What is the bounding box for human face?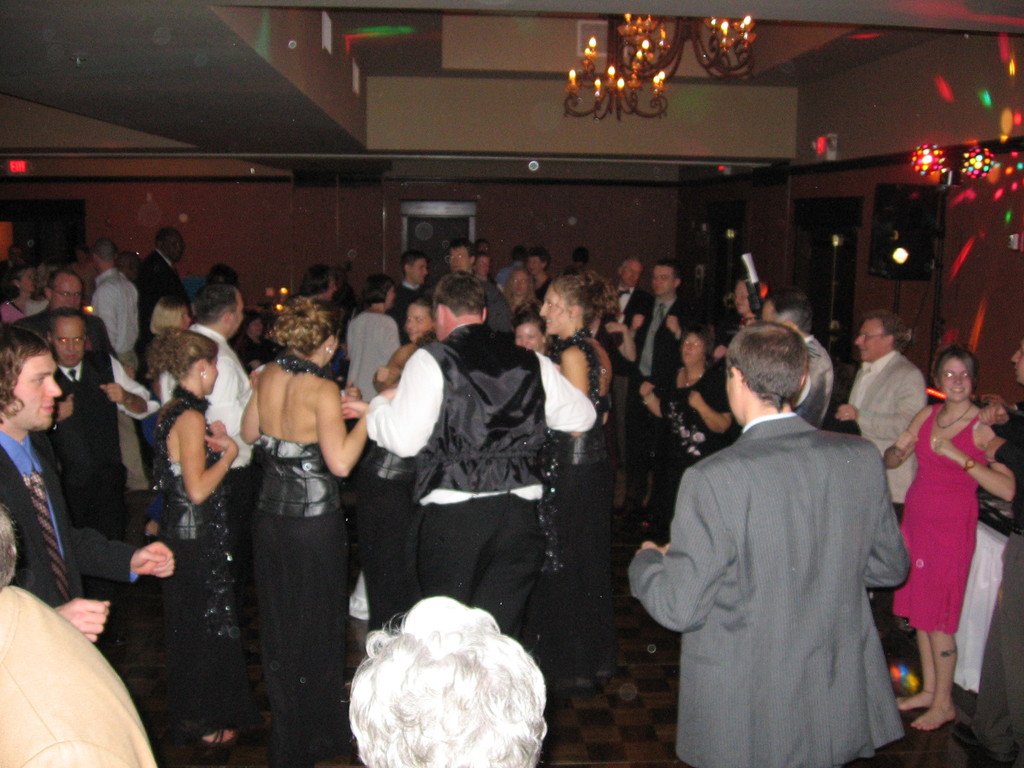
crop(479, 242, 490, 253).
